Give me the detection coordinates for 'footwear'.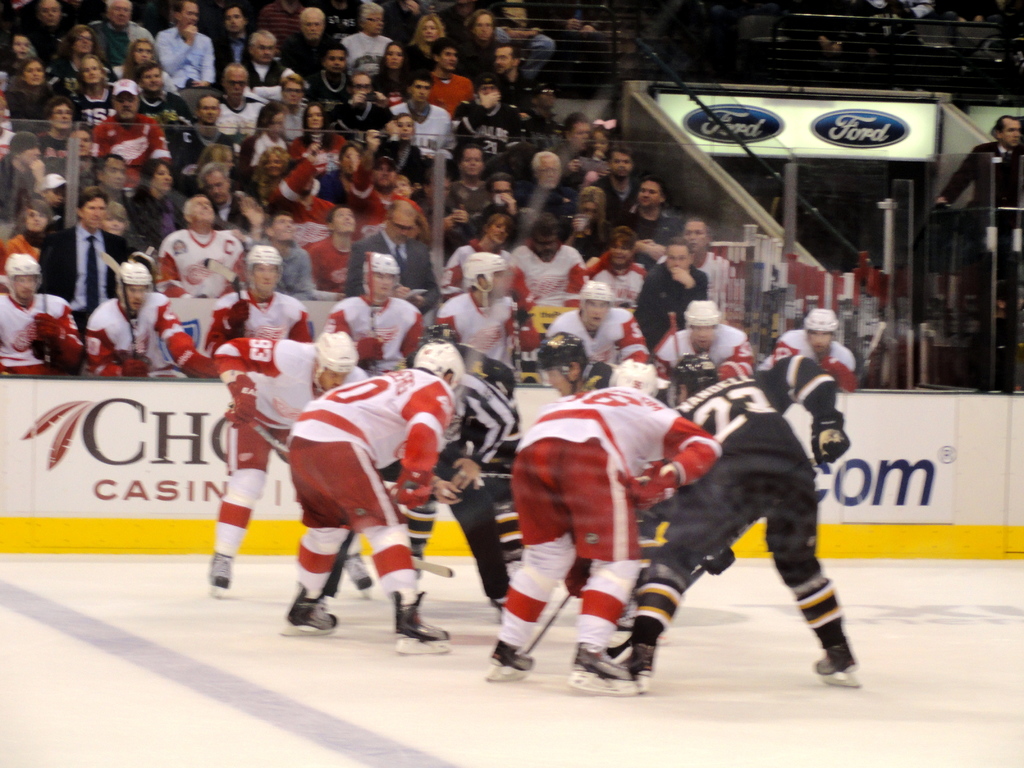
(342,556,372,596).
